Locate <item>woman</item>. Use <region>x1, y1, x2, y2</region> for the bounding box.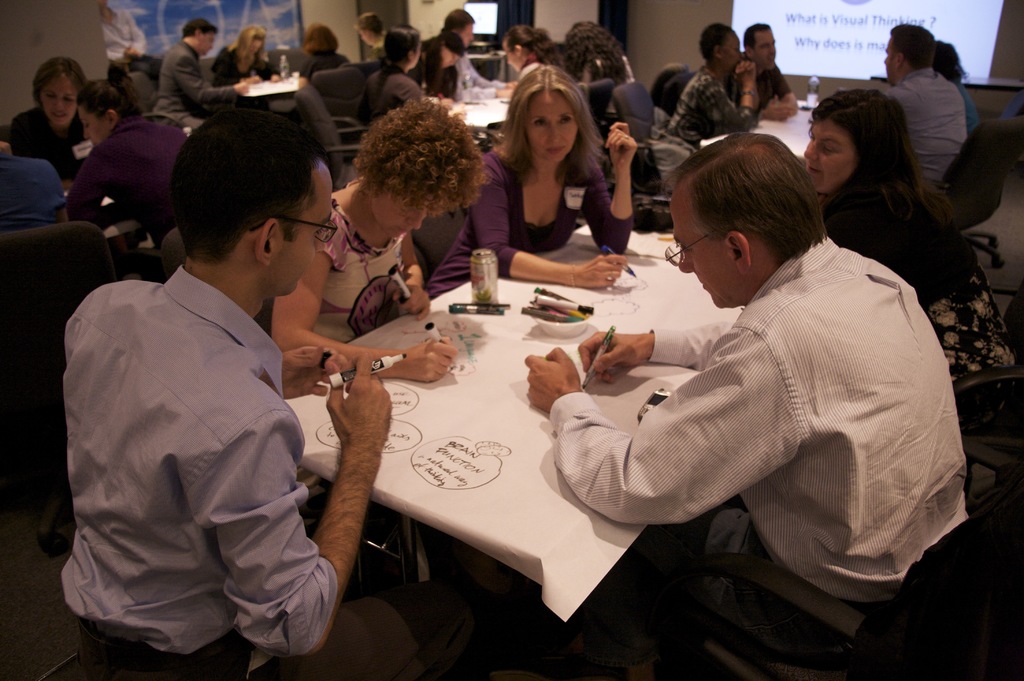
<region>6, 56, 95, 189</region>.
